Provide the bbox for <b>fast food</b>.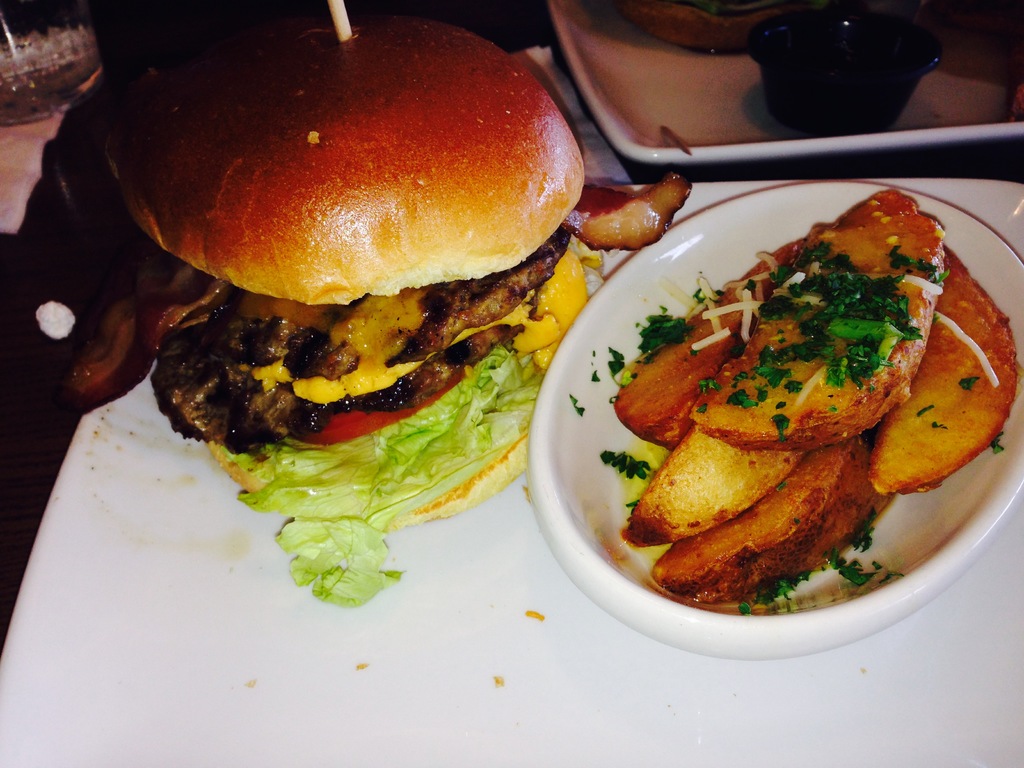
(110,0,704,611).
